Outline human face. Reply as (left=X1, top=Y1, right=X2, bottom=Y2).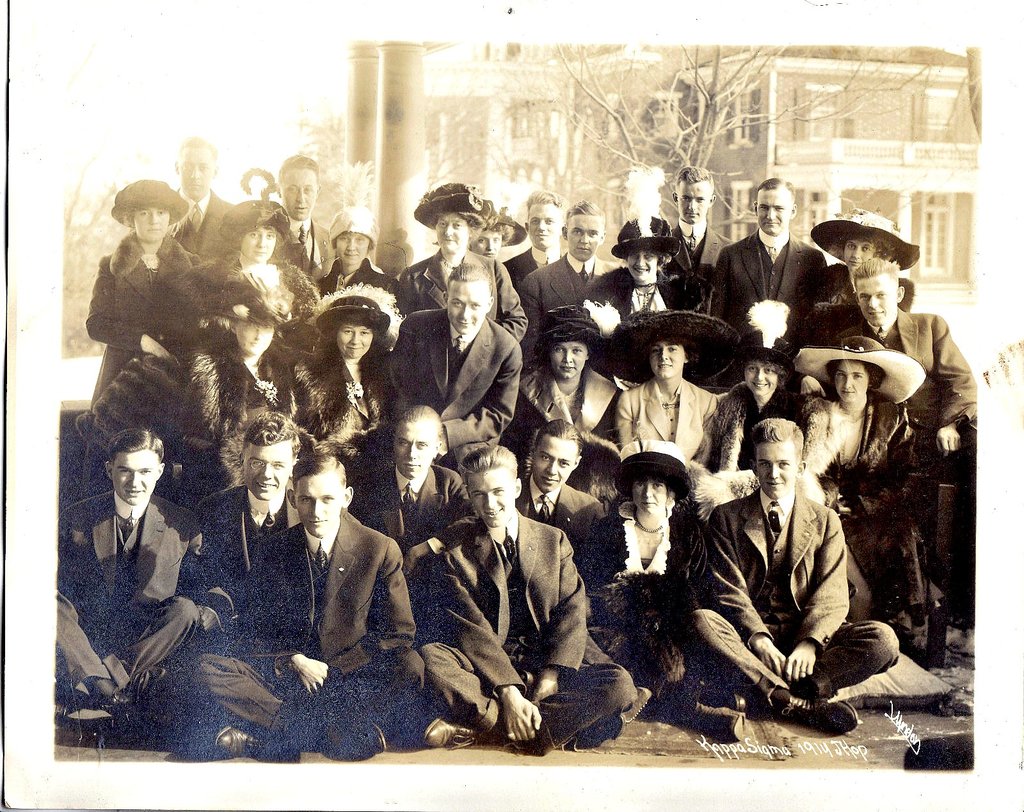
(left=645, top=346, right=688, bottom=379).
